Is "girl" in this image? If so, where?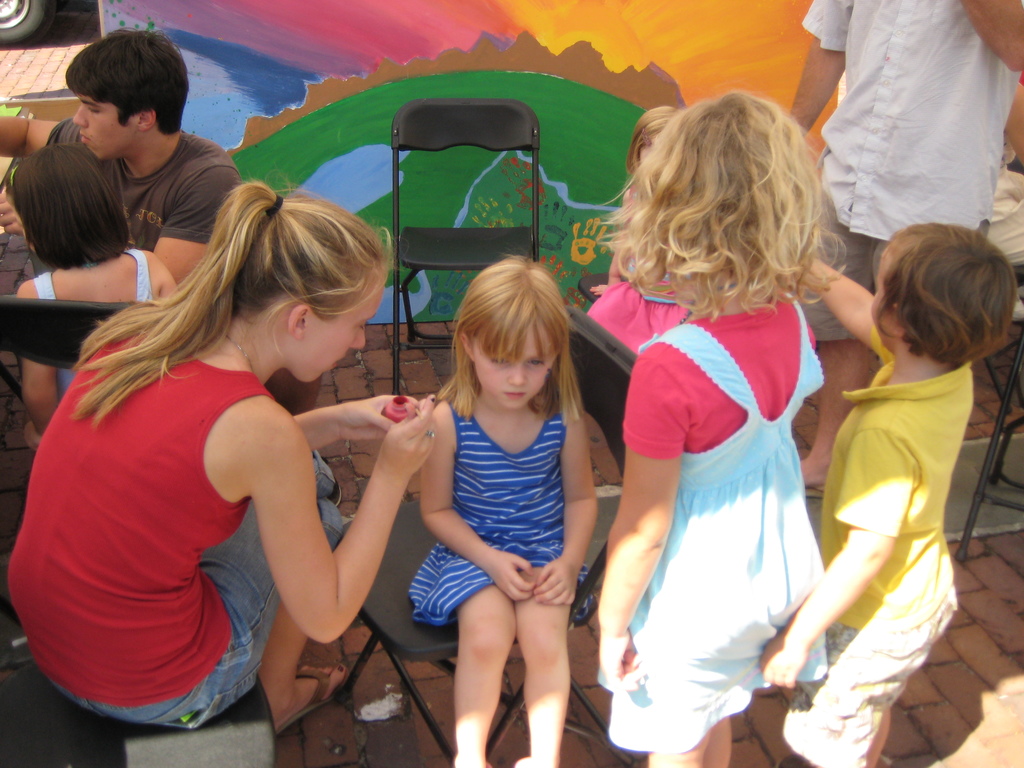
Yes, at <bbox>608, 84, 831, 767</bbox>.
